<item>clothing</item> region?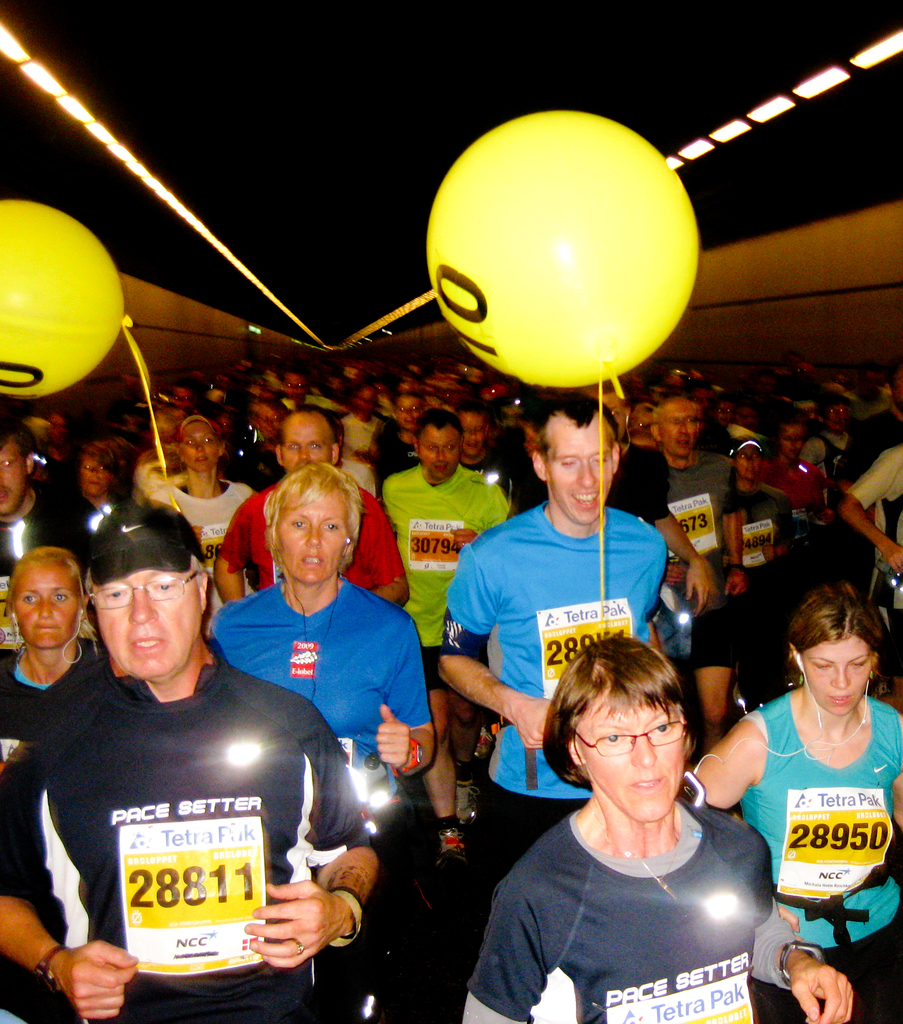
479 766 801 1009
